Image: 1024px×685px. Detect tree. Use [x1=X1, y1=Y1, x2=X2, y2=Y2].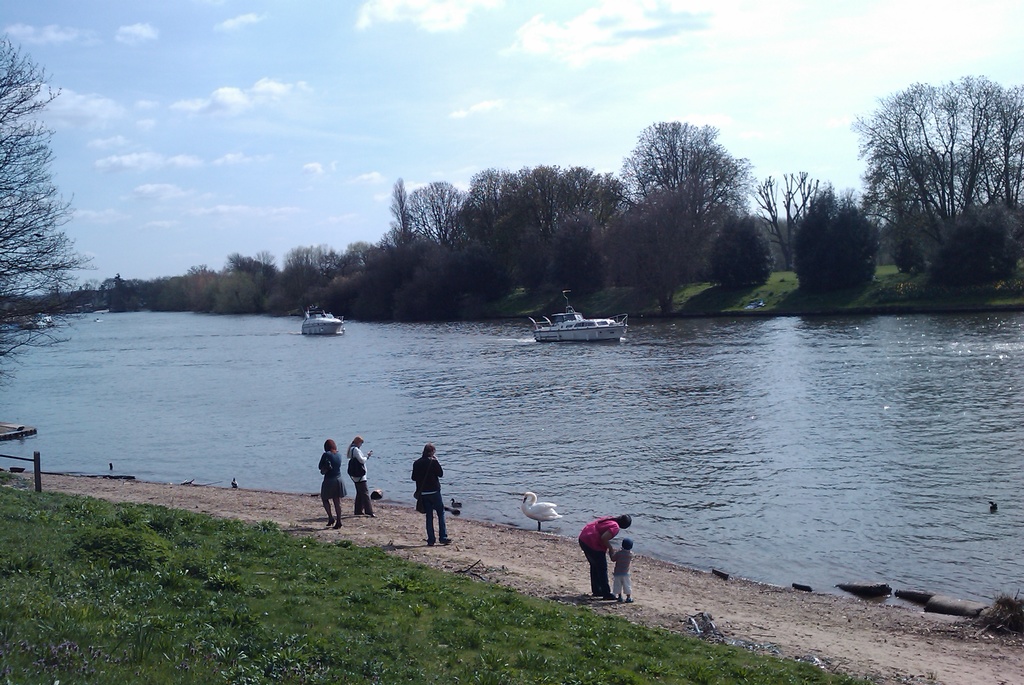
[x1=228, y1=252, x2=280, y2=286].
